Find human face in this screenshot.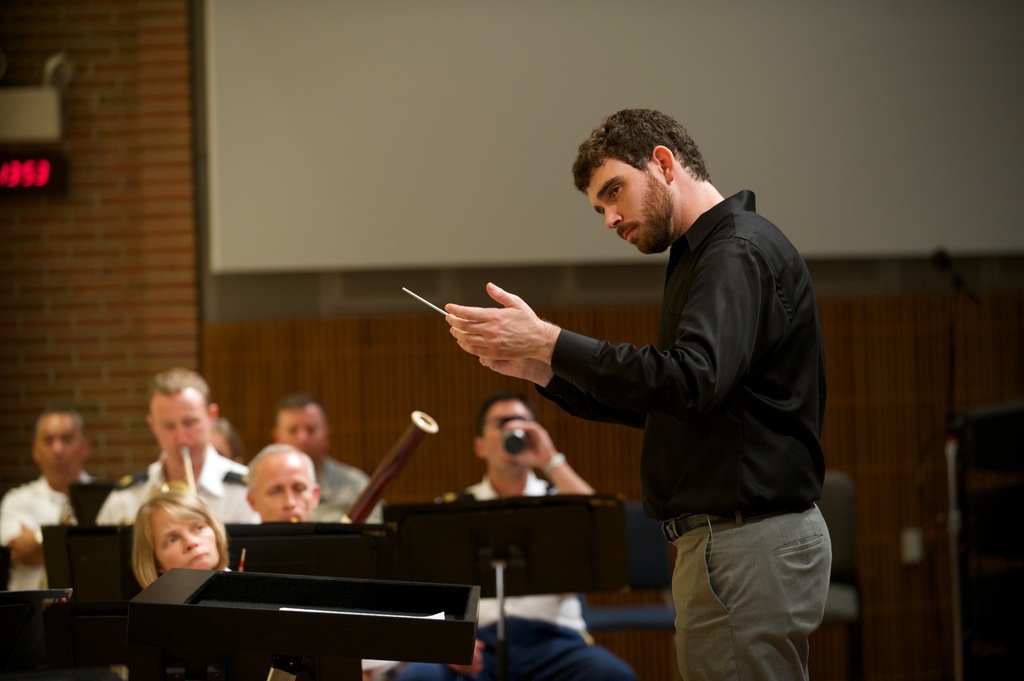
The bounding box for human face is bbox=(252, 454, 312, 522).
